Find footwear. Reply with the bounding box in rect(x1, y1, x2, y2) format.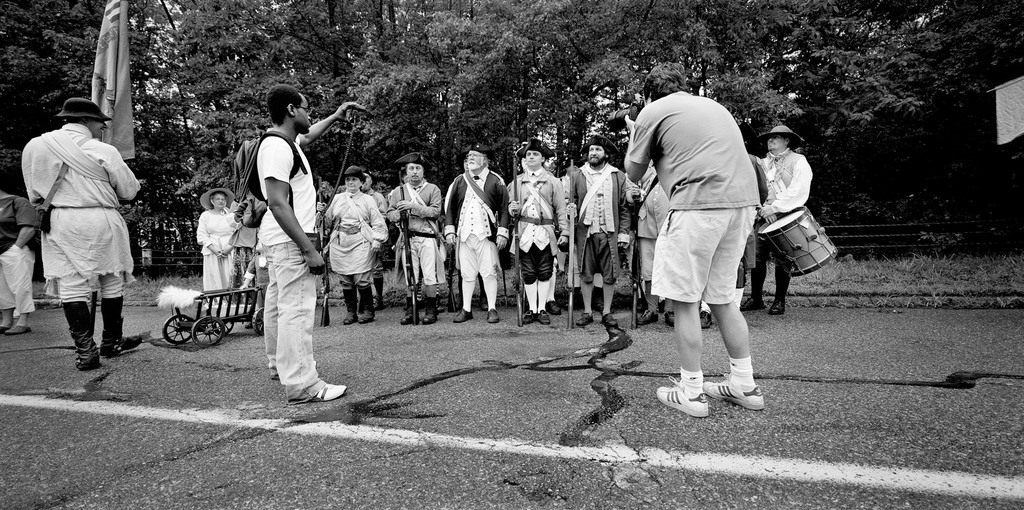
rect(59, 298, 99, 372).
